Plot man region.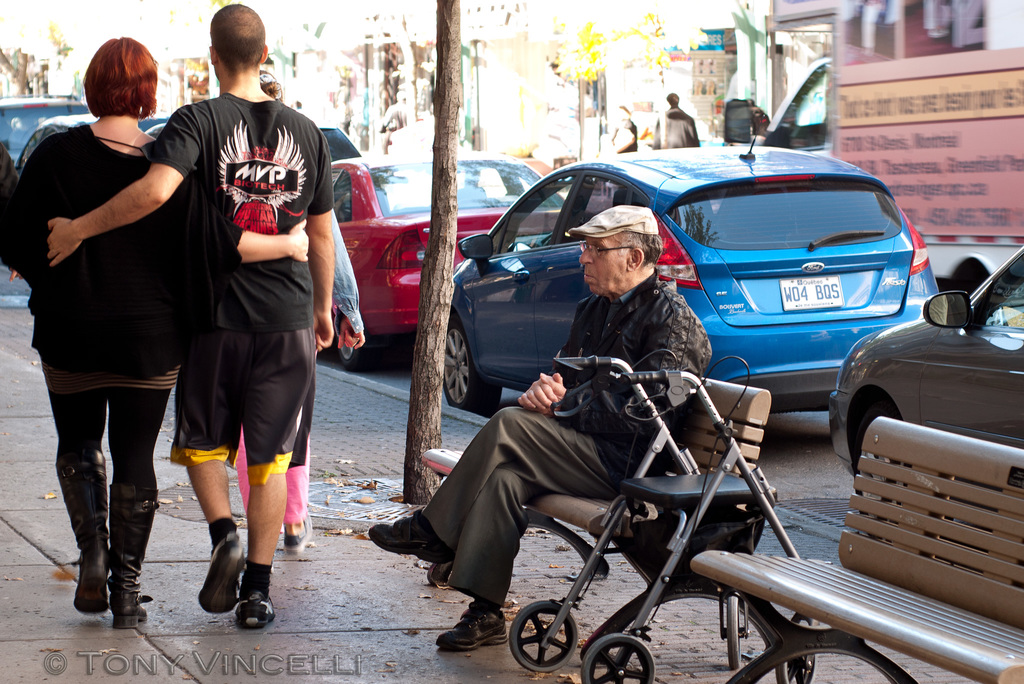
Plotted at (650, 90, 703, 147).
